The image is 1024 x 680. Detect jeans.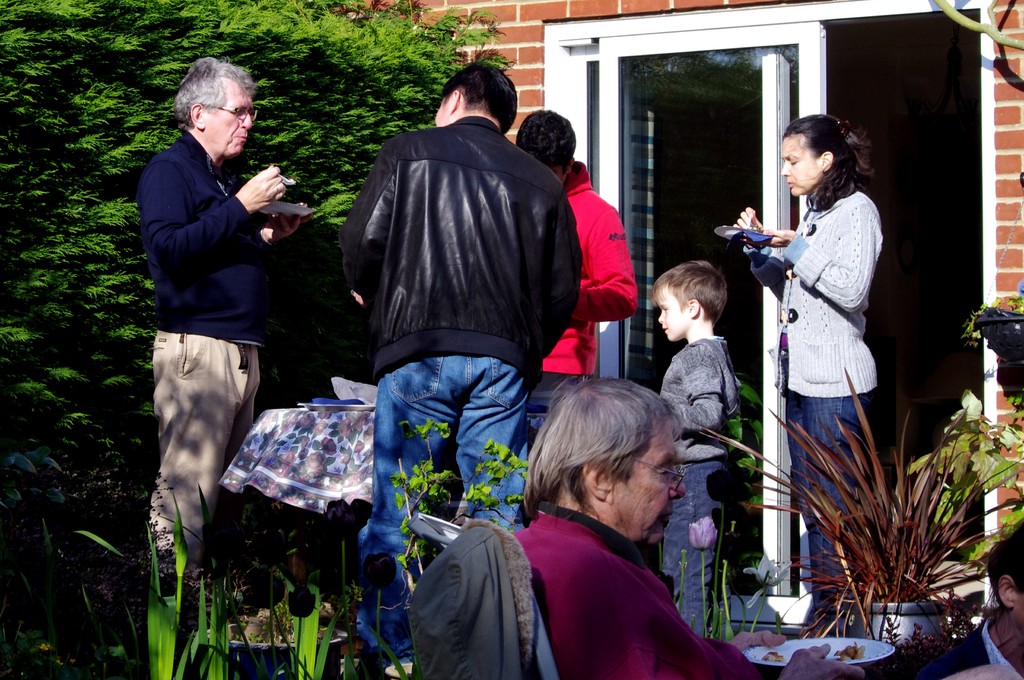
Detection: (left=367, top=335, right=564, bottom=589).
